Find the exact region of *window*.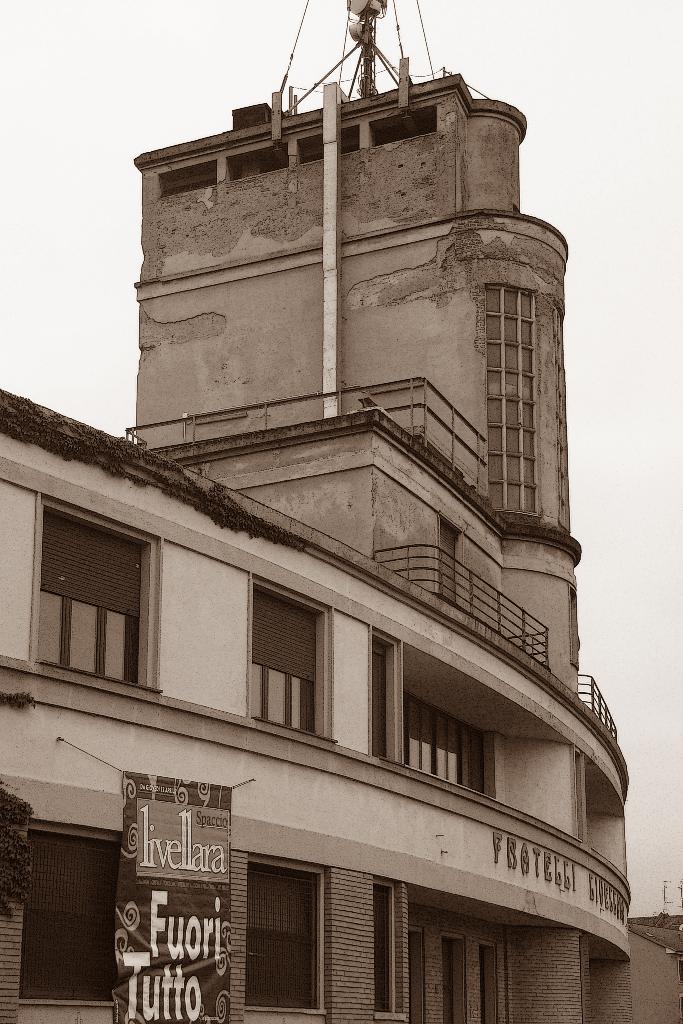
Exact region: rect(236, 856, 338, 1018).
